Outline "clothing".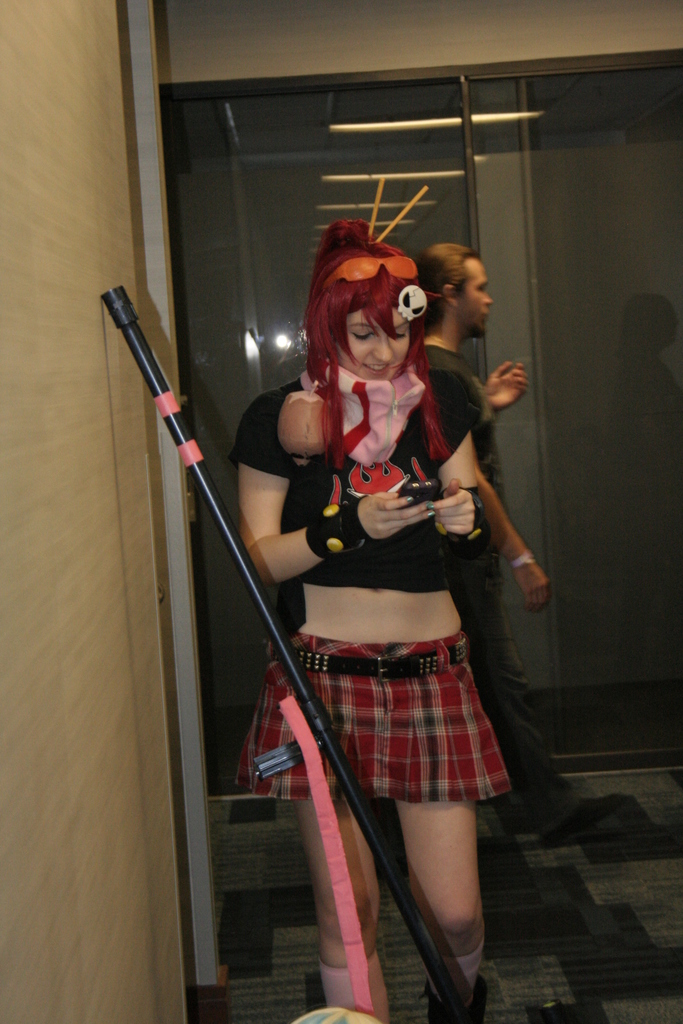
Outline: [x1=423, y1=340, x2=570, y2=812].
